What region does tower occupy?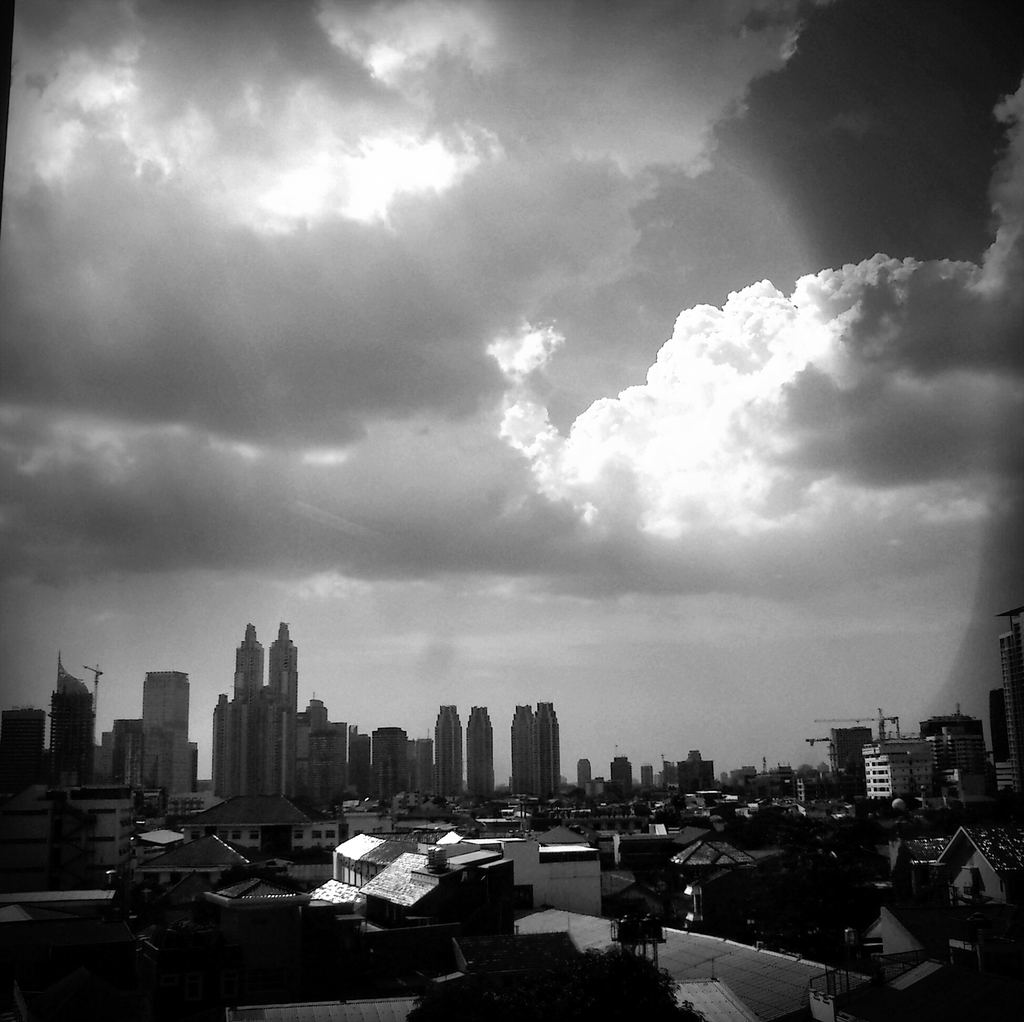
(left=234, top=621, right=269, bottom=801).
